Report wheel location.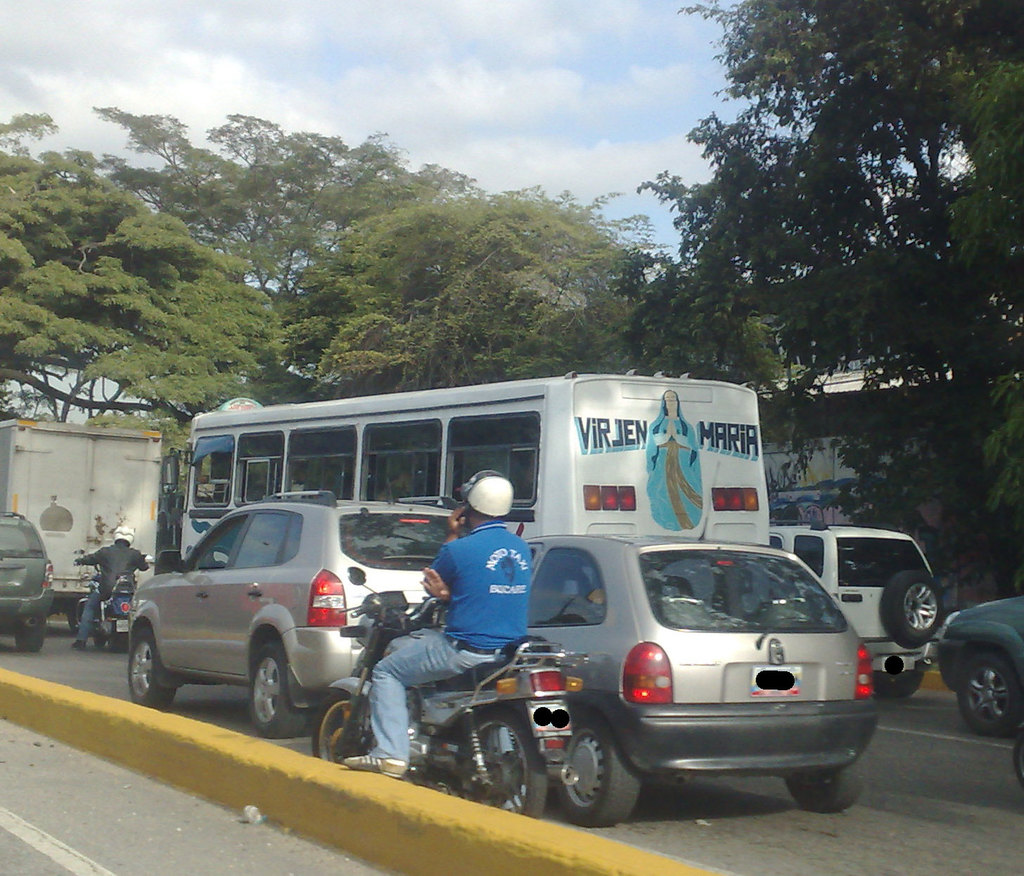
Report: 443, 703, 551, 820.
